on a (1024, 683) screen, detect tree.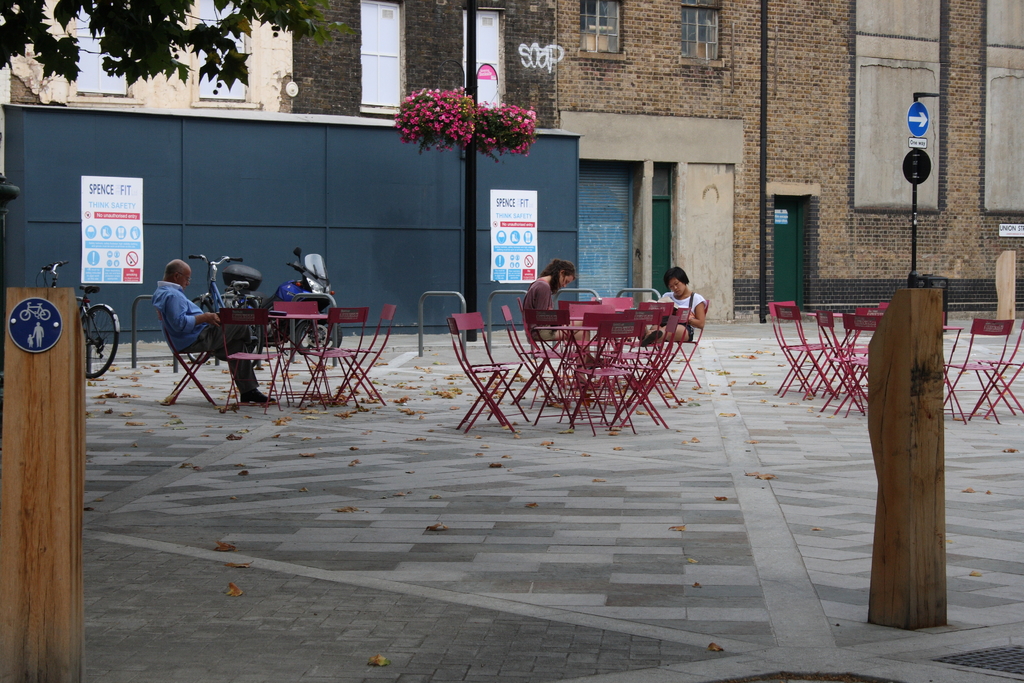
crop(0, 0, 348, 84).
